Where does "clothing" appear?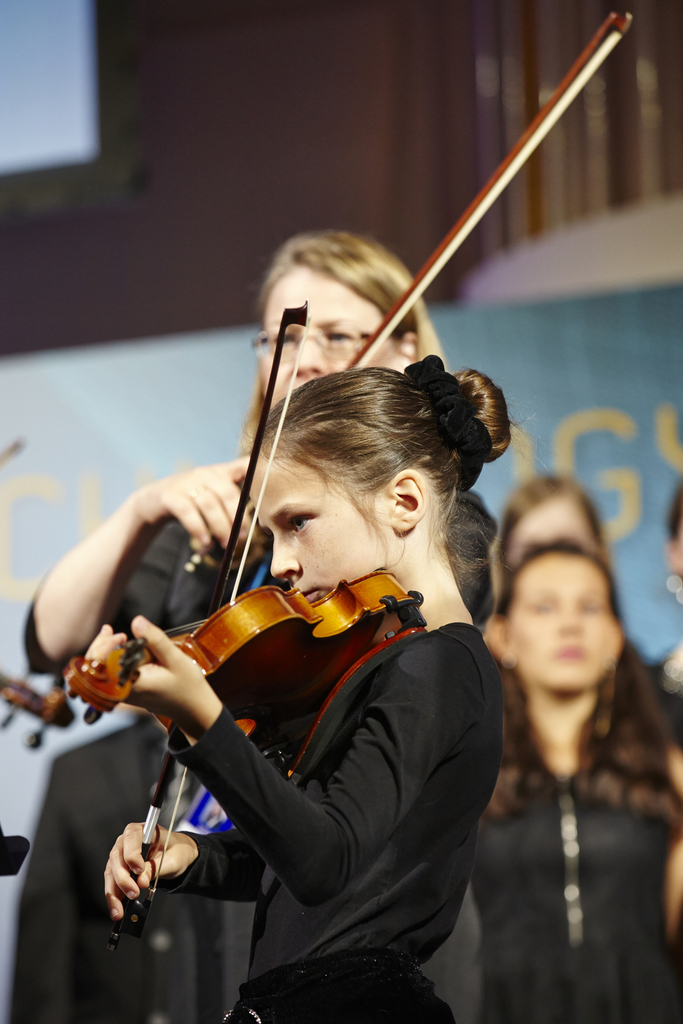
Appears at 166,617,500,1023.
